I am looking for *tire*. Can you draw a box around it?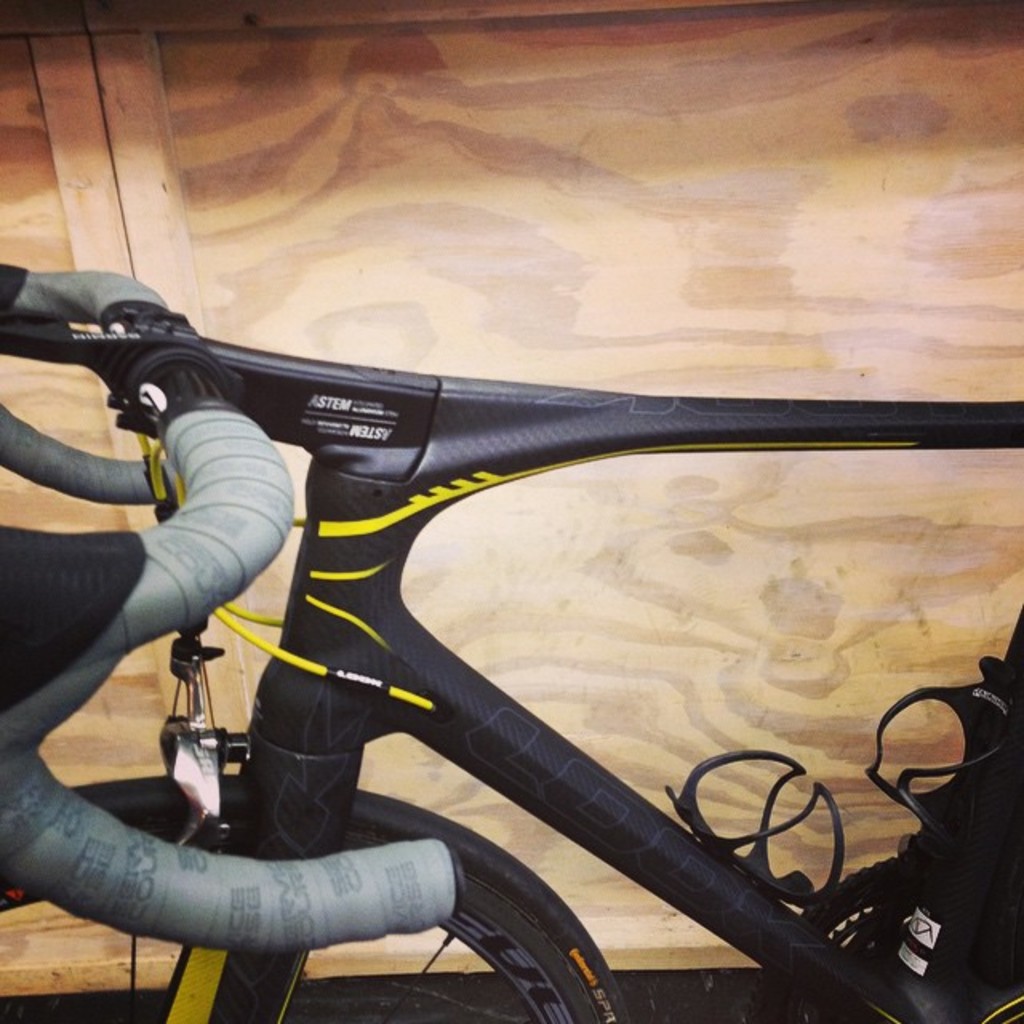
Sure, the bounding box is [0, 782, 626, 1021].
